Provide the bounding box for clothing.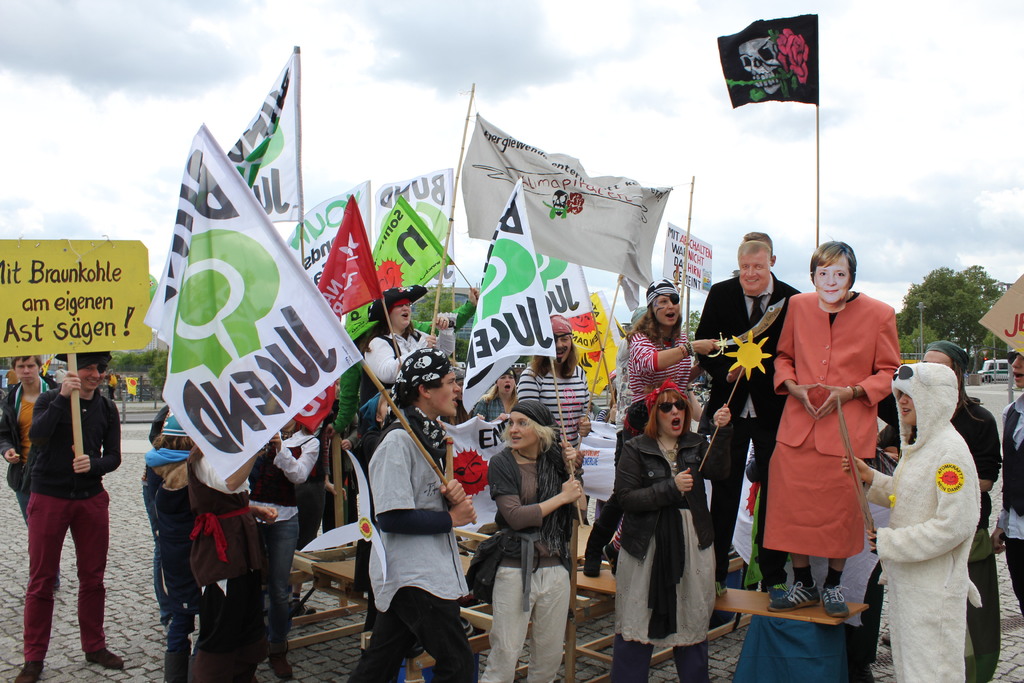
998,391,1023,617.
